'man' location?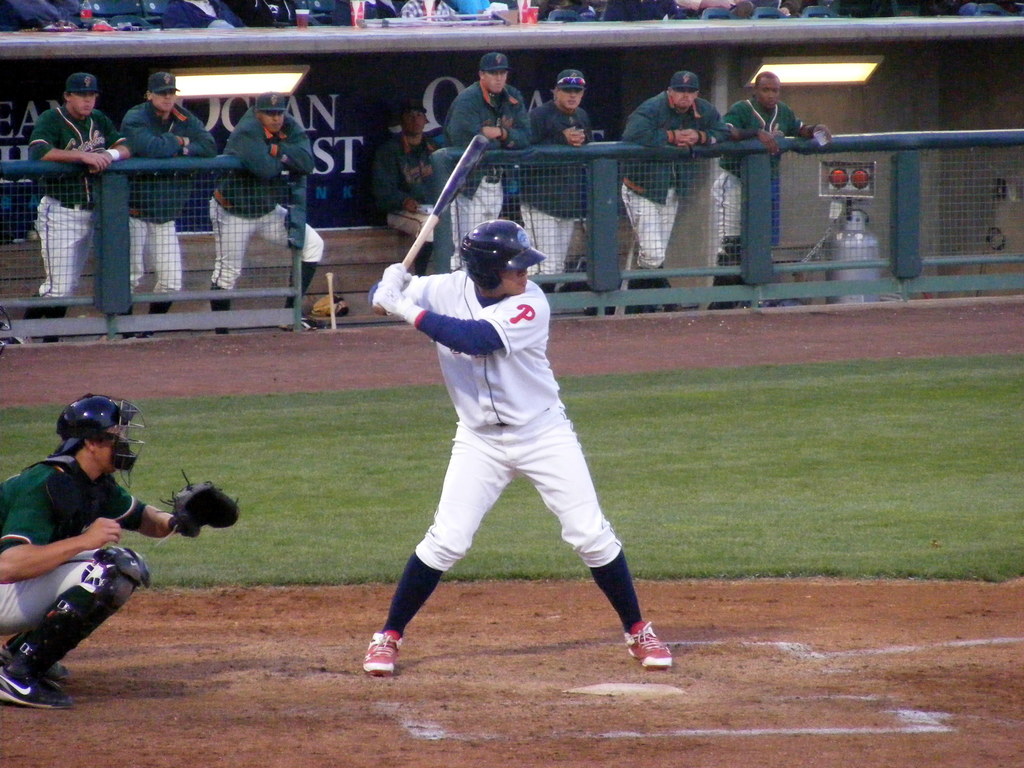
bbox=(26, 74, 128, 346)
